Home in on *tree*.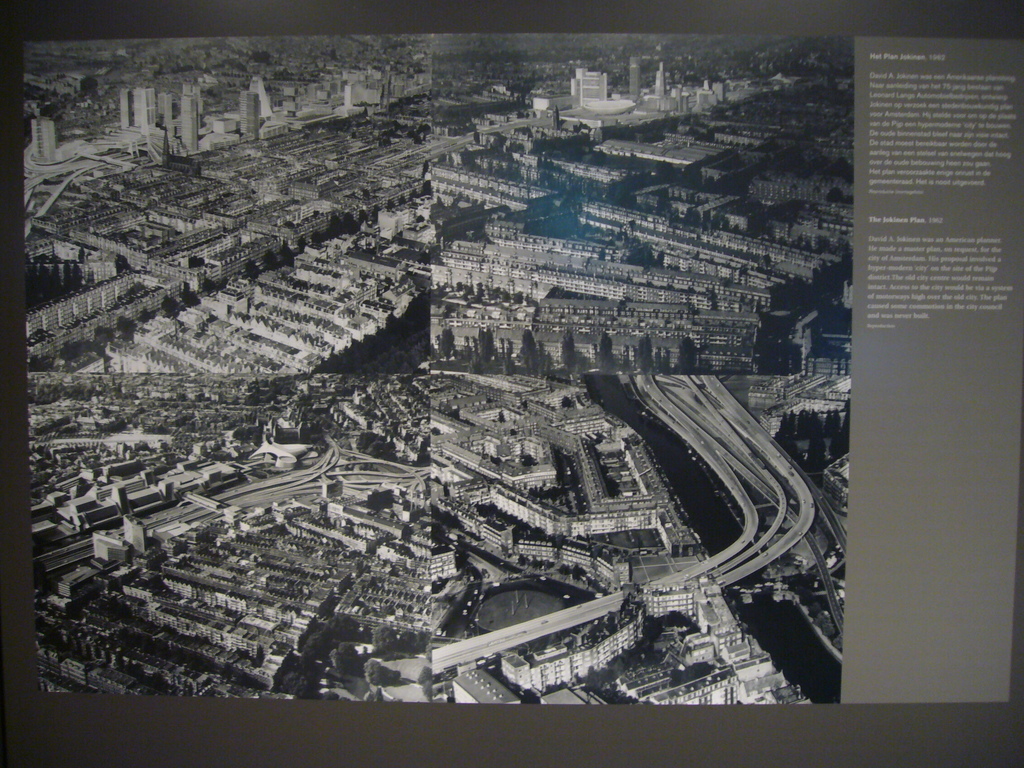
Homed in at pyautogui.locateOnScreen(559, 330, 578, 374).
